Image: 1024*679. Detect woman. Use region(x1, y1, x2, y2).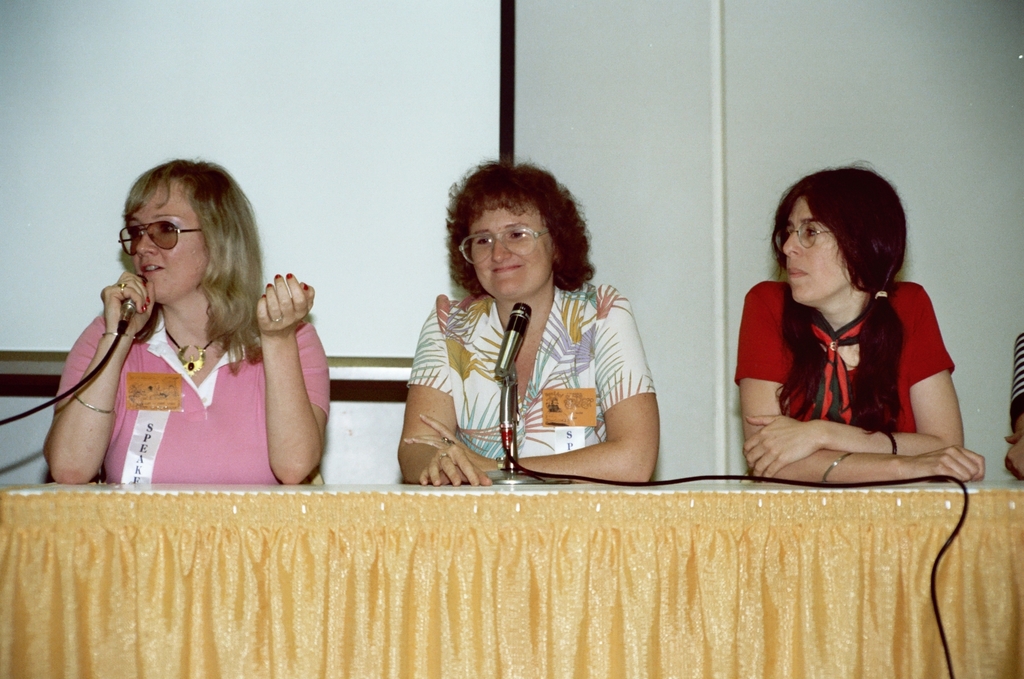
region(728, 156, 993, 488).
